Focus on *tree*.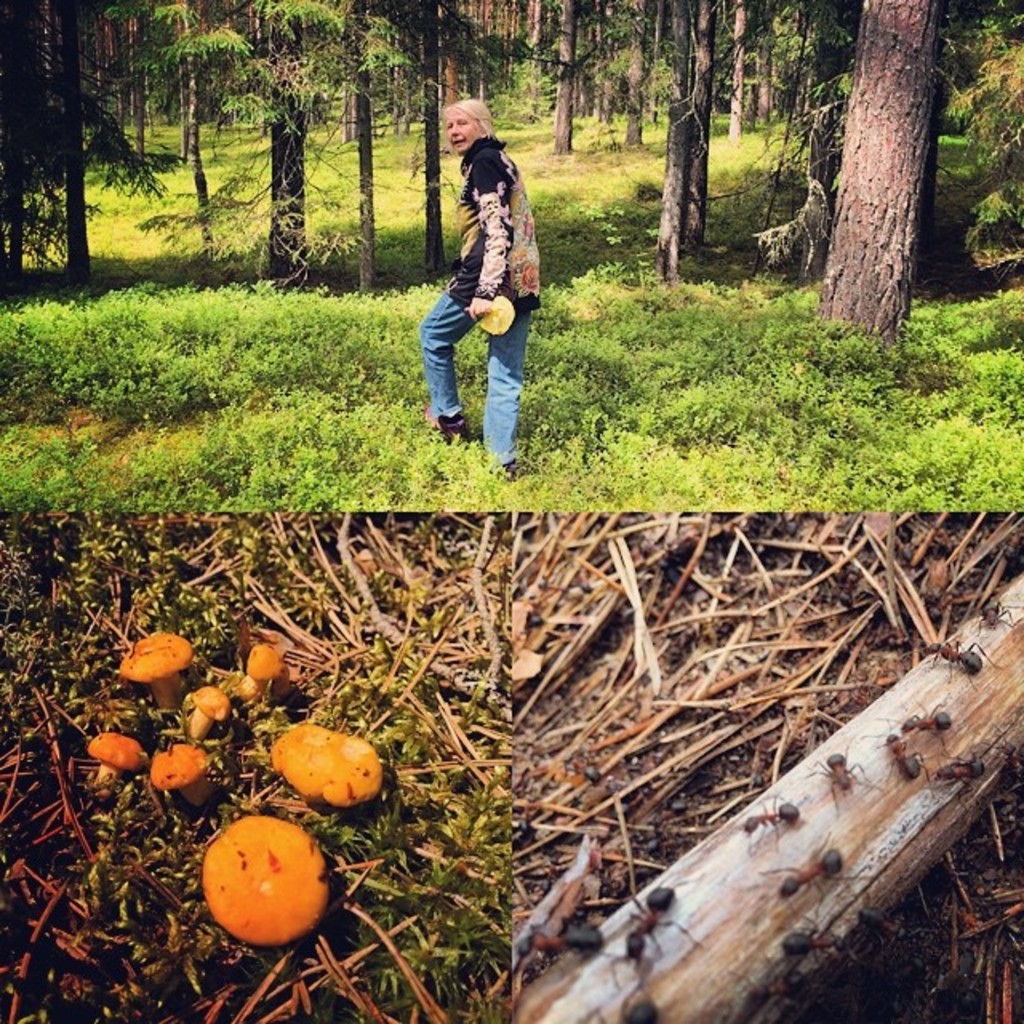
Focused at x1=782 y1=10 x2=957 y2=323.
